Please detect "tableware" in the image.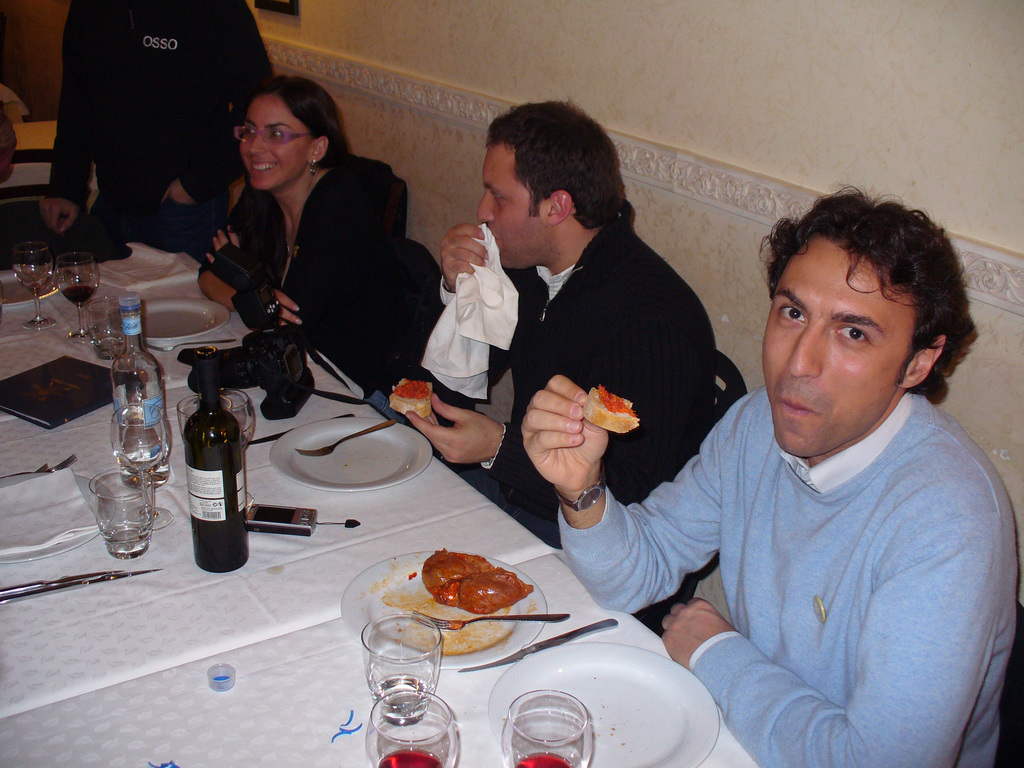
bbox(4, 241, 59, 332).
